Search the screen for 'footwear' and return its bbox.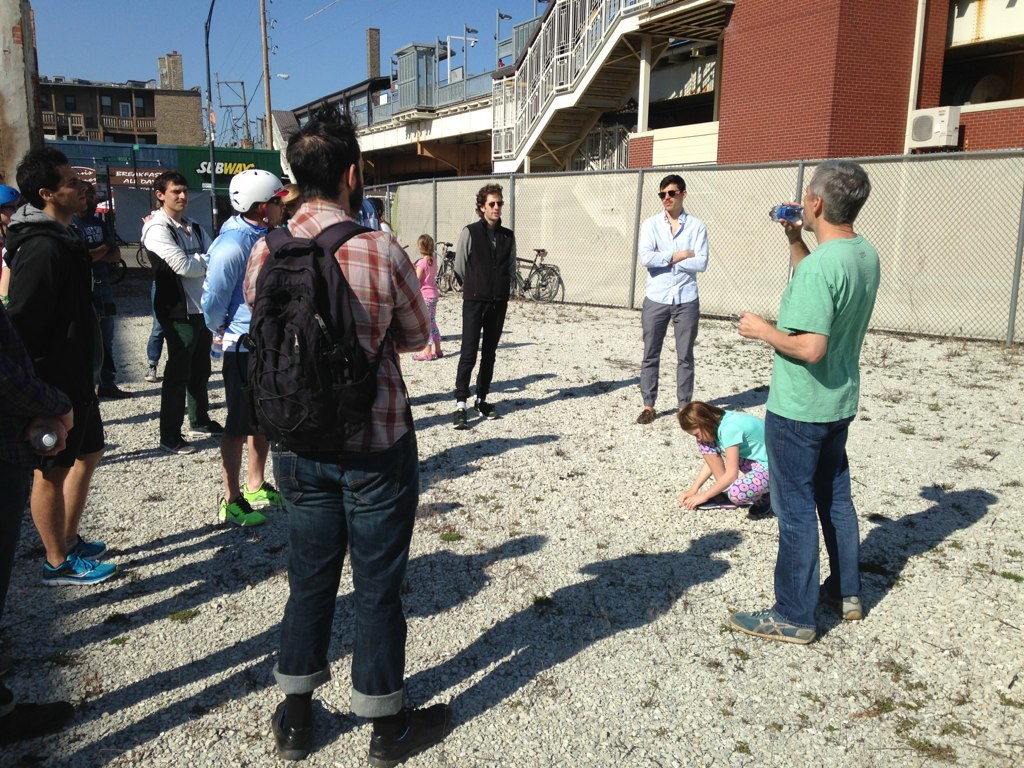
Found: 245,486,291,507.
